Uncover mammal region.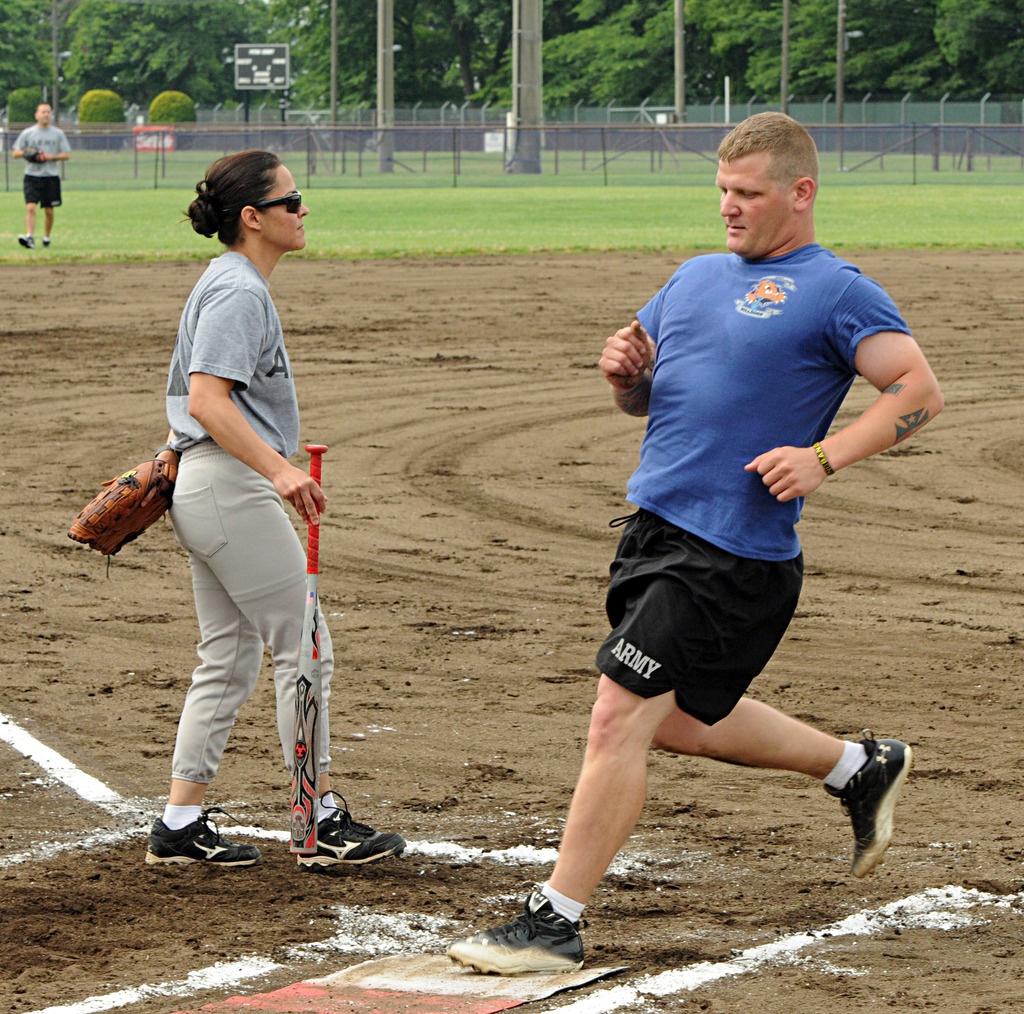
Uncovered: (x1=67, y1=150, x2=410, y2=871).
